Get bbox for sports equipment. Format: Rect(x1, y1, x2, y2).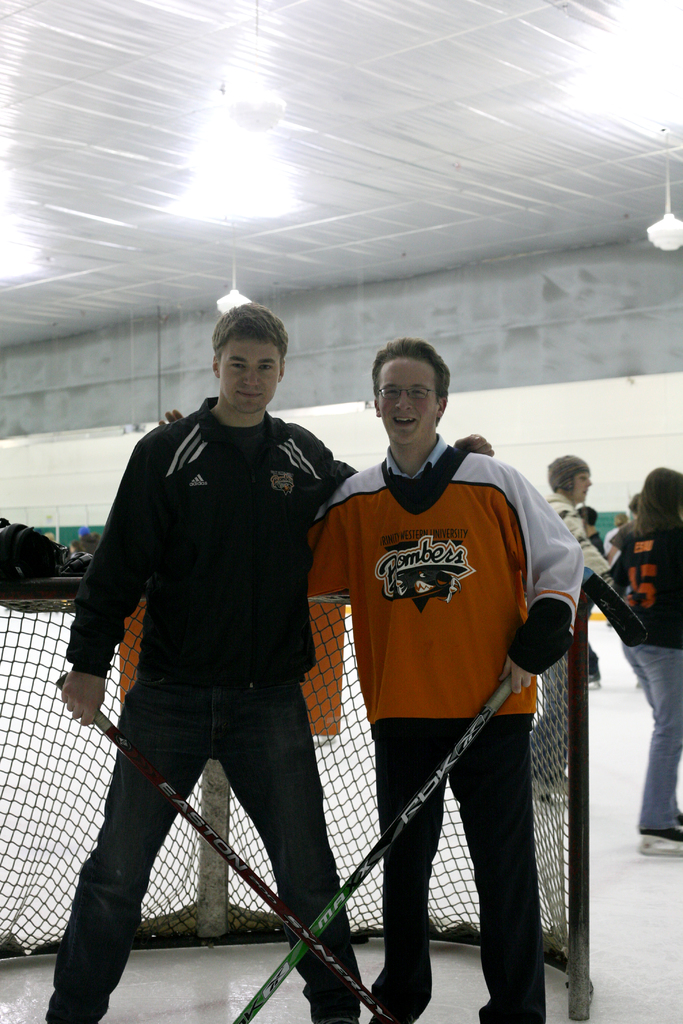
Rect(40, 675, 394, 1023).
